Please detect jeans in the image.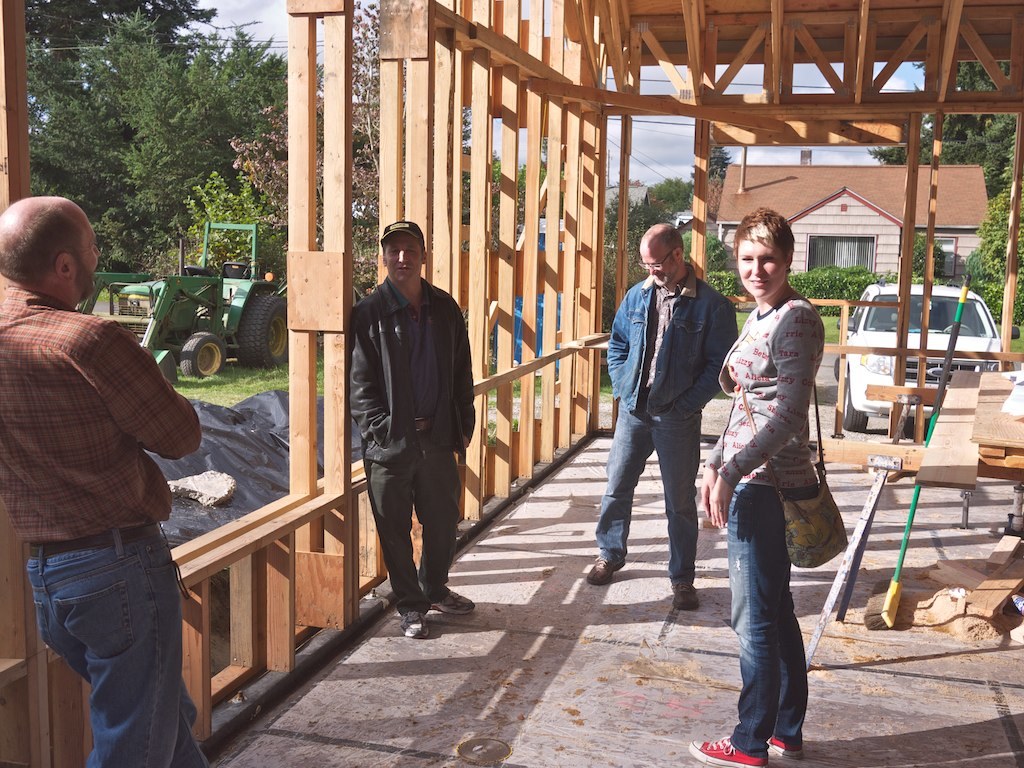
583,396,693,577.
